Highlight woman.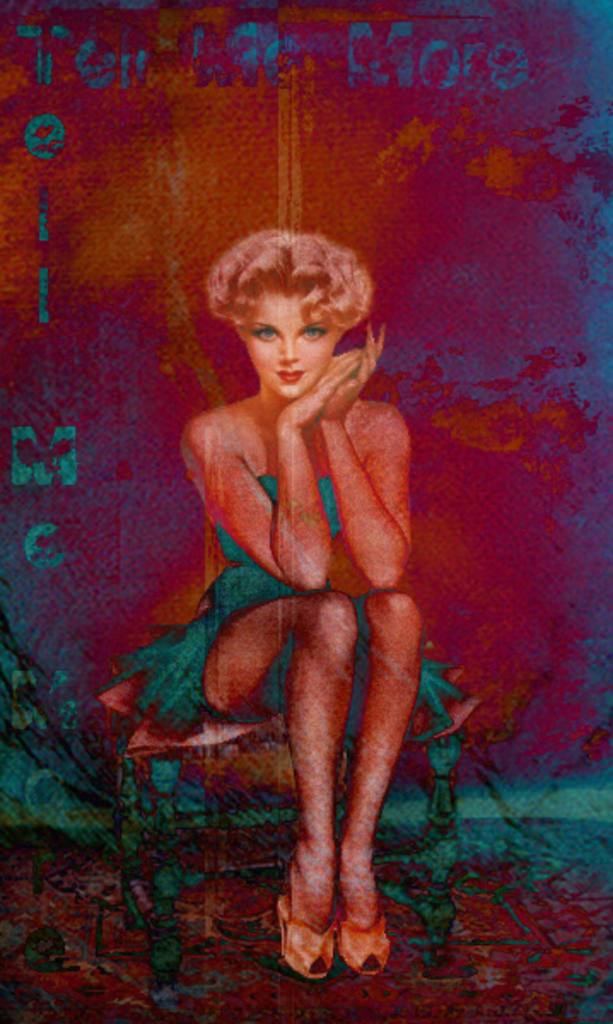
Highlighted region: [x1=121, y1=183, x2=471, y2=957].
